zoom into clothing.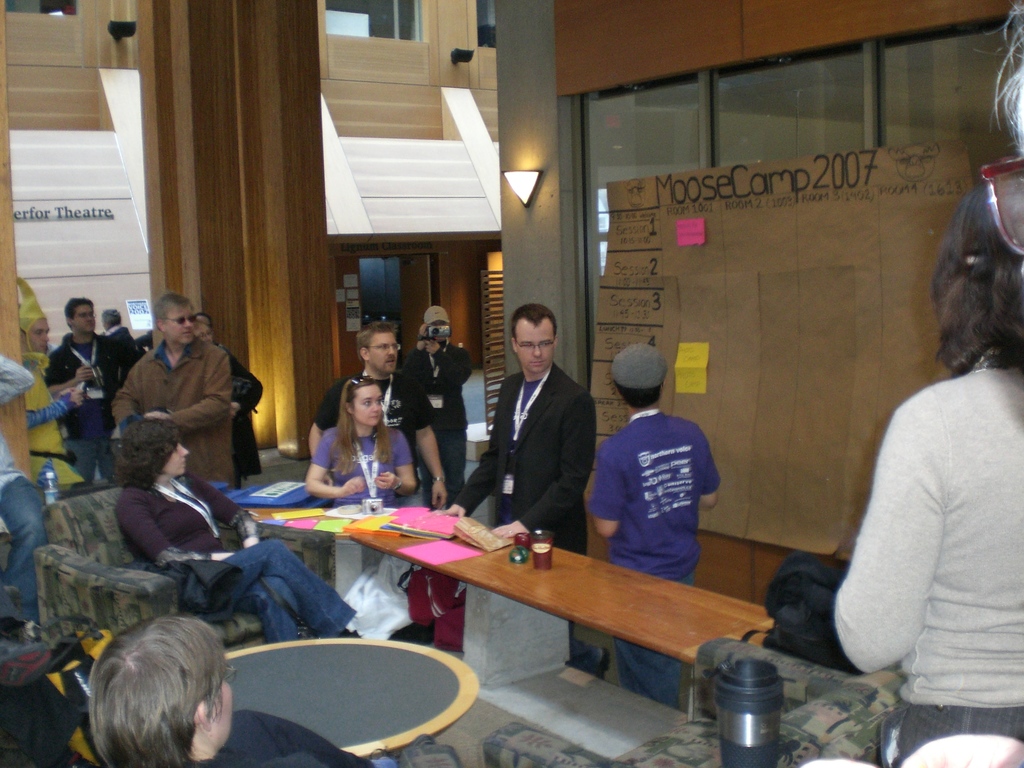
Zoom target: 403, 342, 470, 514.
